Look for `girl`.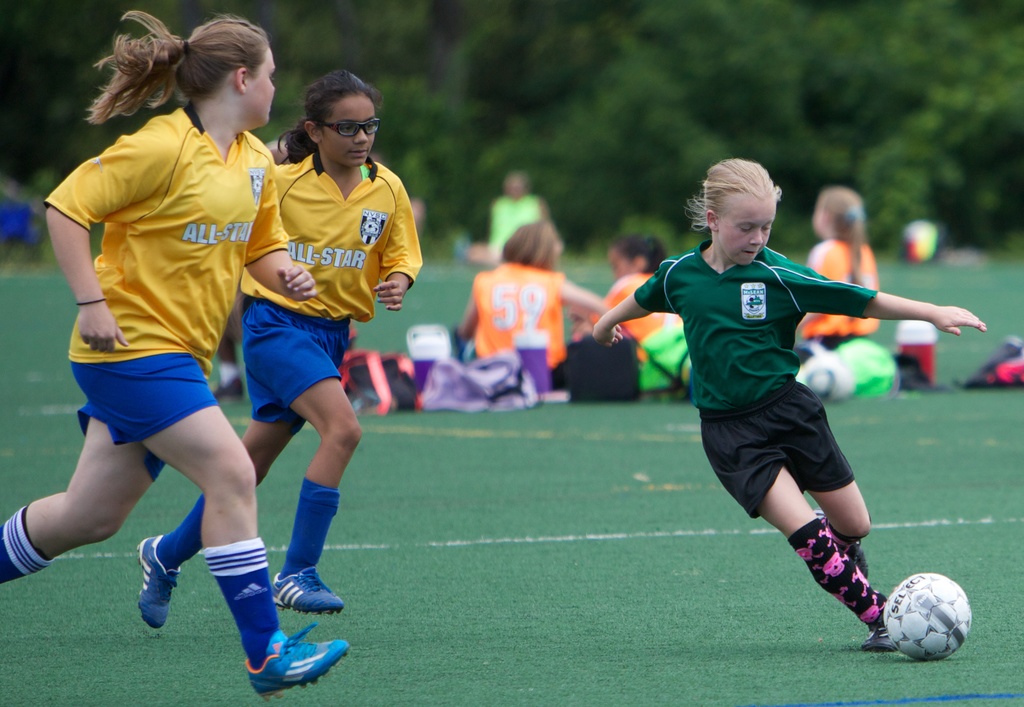
Found: <box>0,2,351,705</box>.
